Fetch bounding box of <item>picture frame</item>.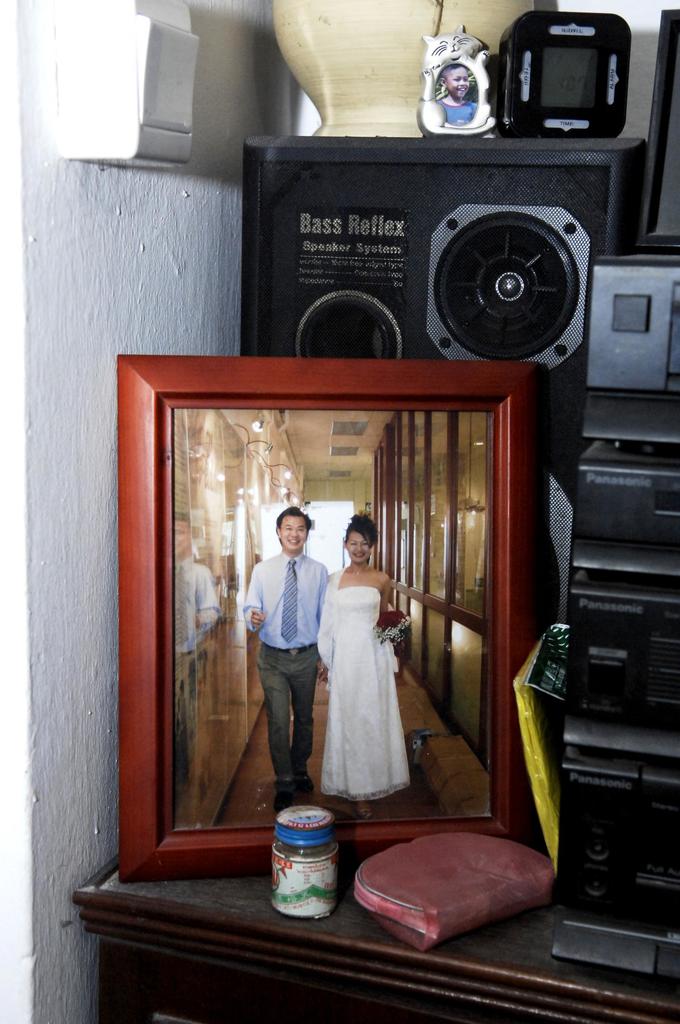
Bbox: l=115, t=349, r=544, b=881.
